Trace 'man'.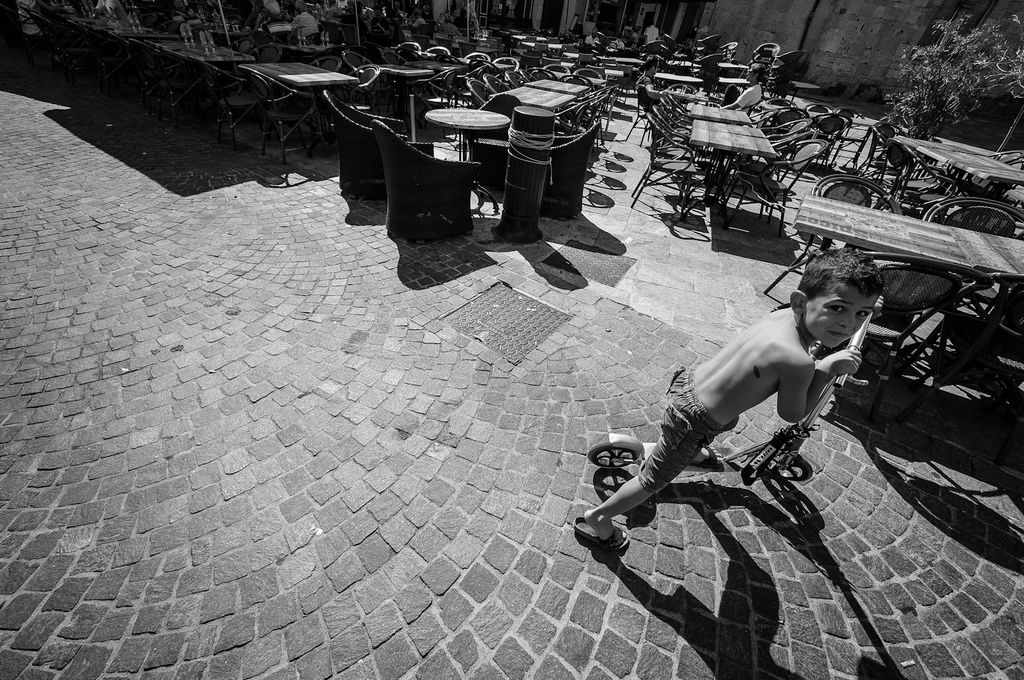
Traced to region(630, 60, 700, 139).
